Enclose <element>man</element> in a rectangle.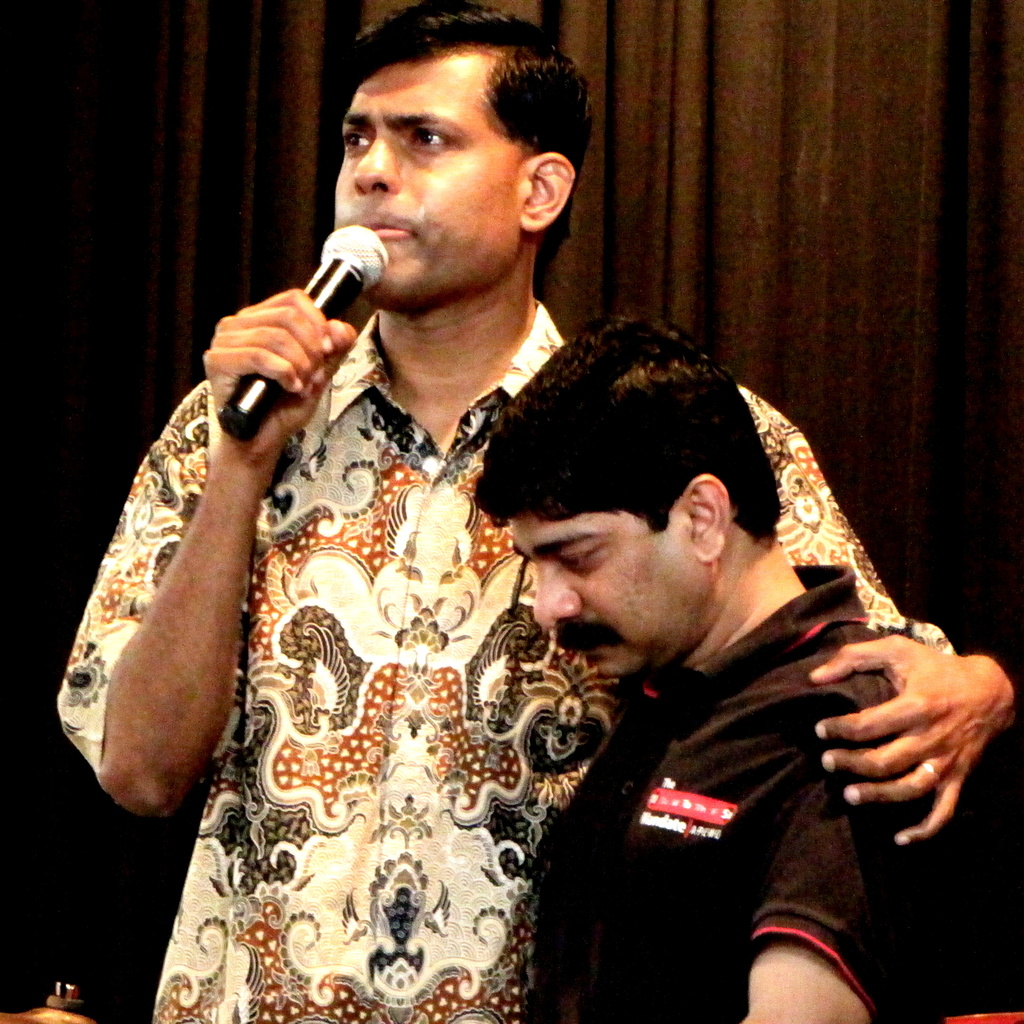
BBox(51, 0, 1023, 1023).
